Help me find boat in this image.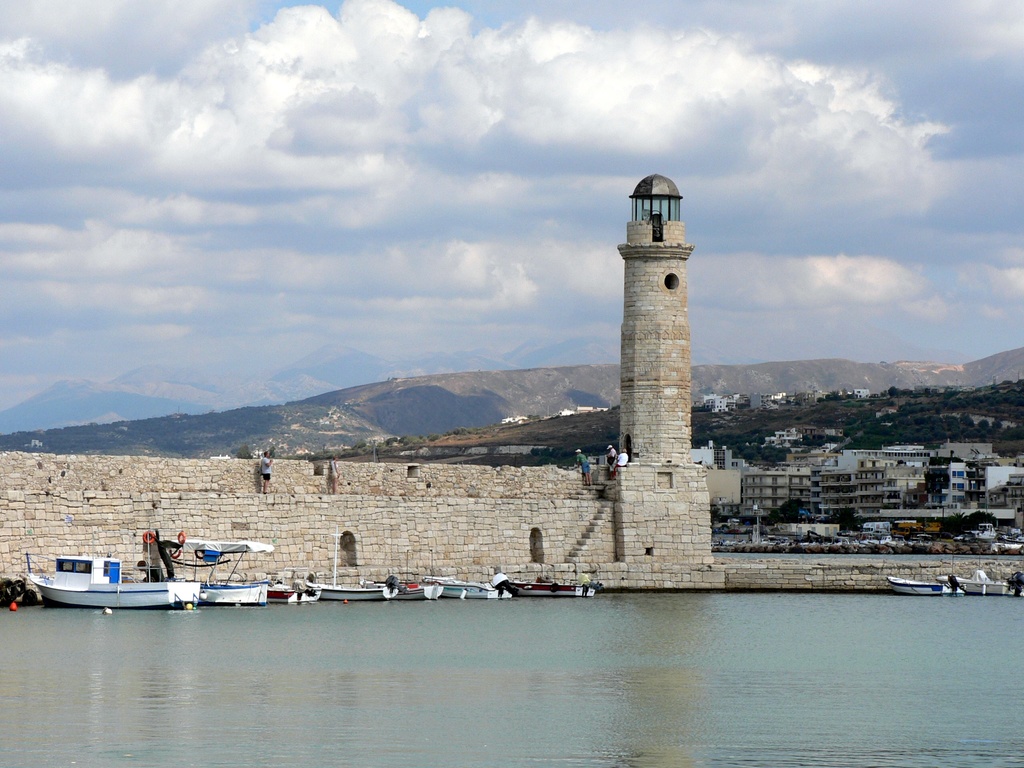
Found it: 419,574,488,598.
